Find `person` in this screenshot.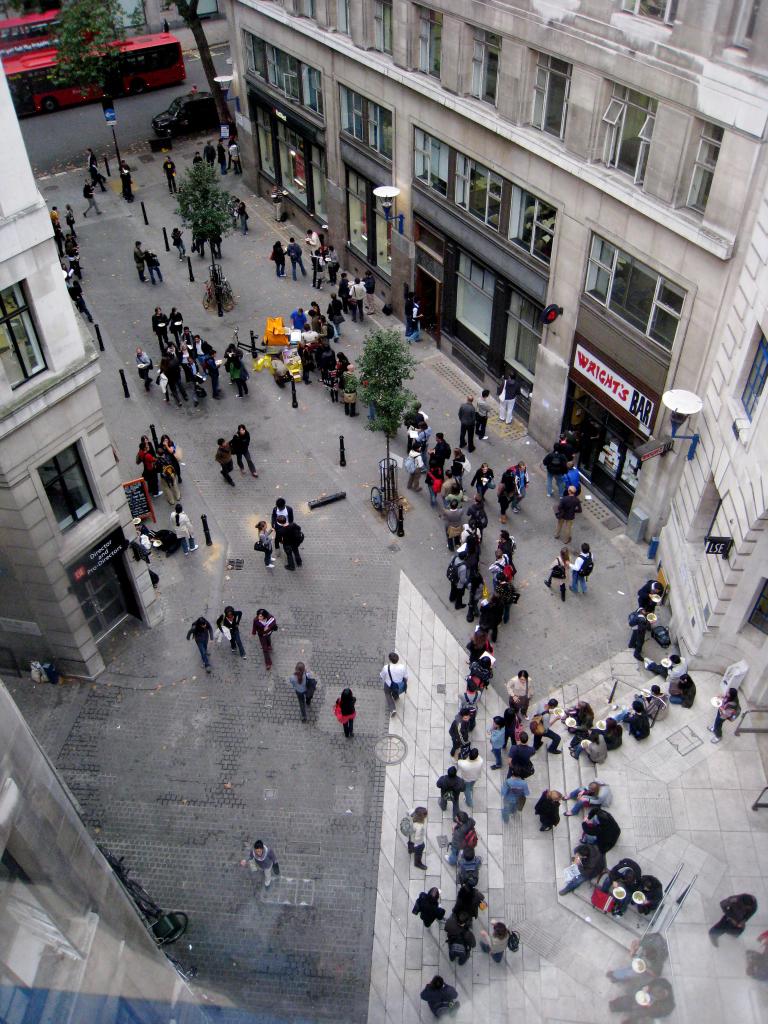
The bounding box for `person` is [left=552, top=479, right=582, bottom=540].
